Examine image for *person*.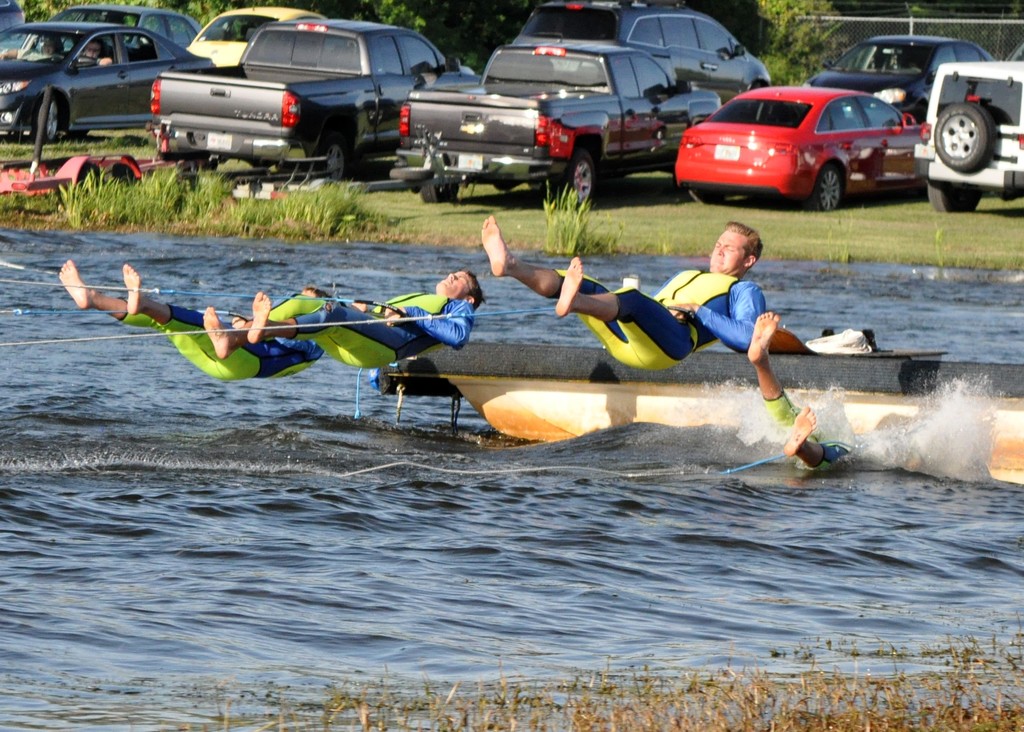
Examination result: 208, 264, 488, 382.
